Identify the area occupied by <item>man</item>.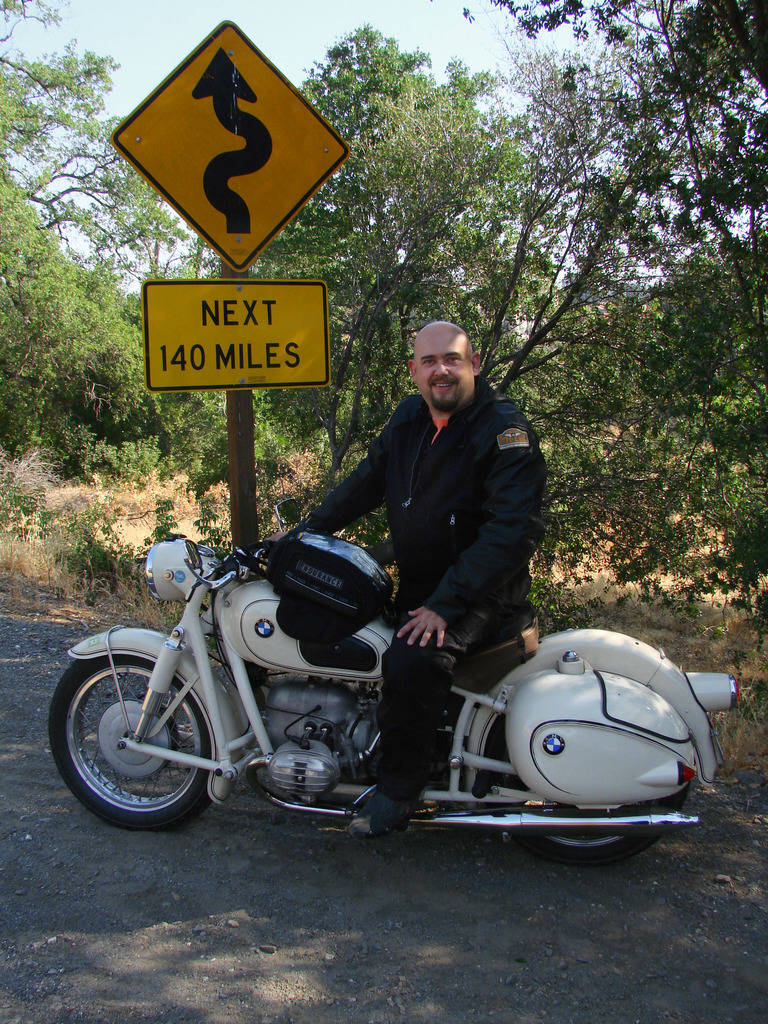
Area: <box>255,358,590,780</box>.
